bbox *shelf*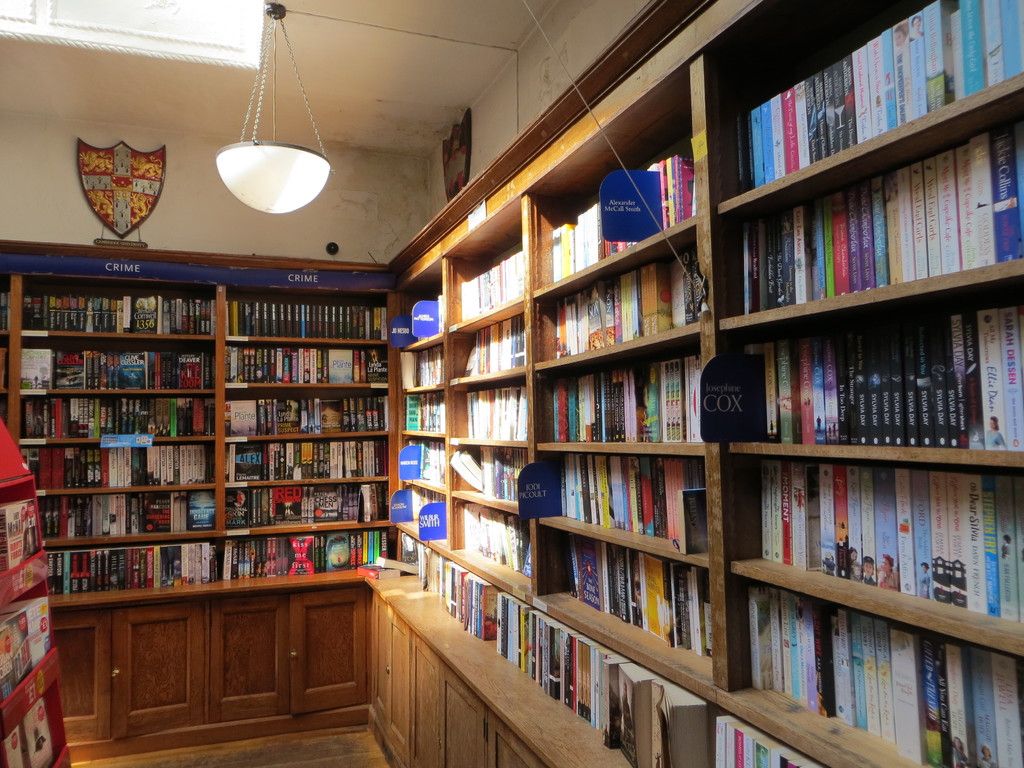
bbox(733, 576, 1023, 767)
